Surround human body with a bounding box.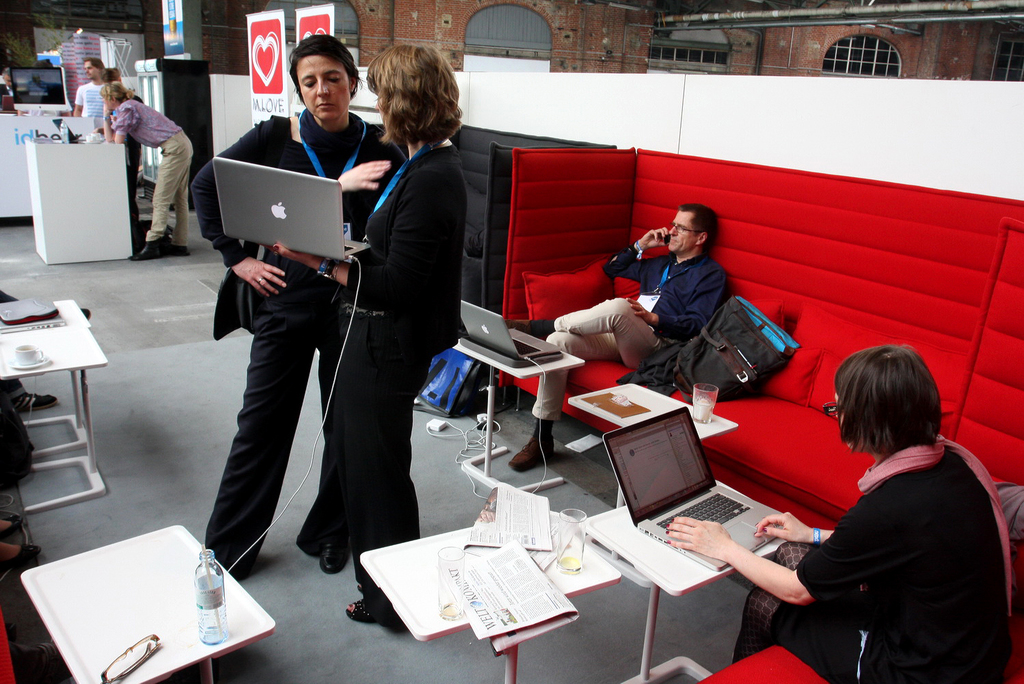
detection(282, 133, 470, 640).
